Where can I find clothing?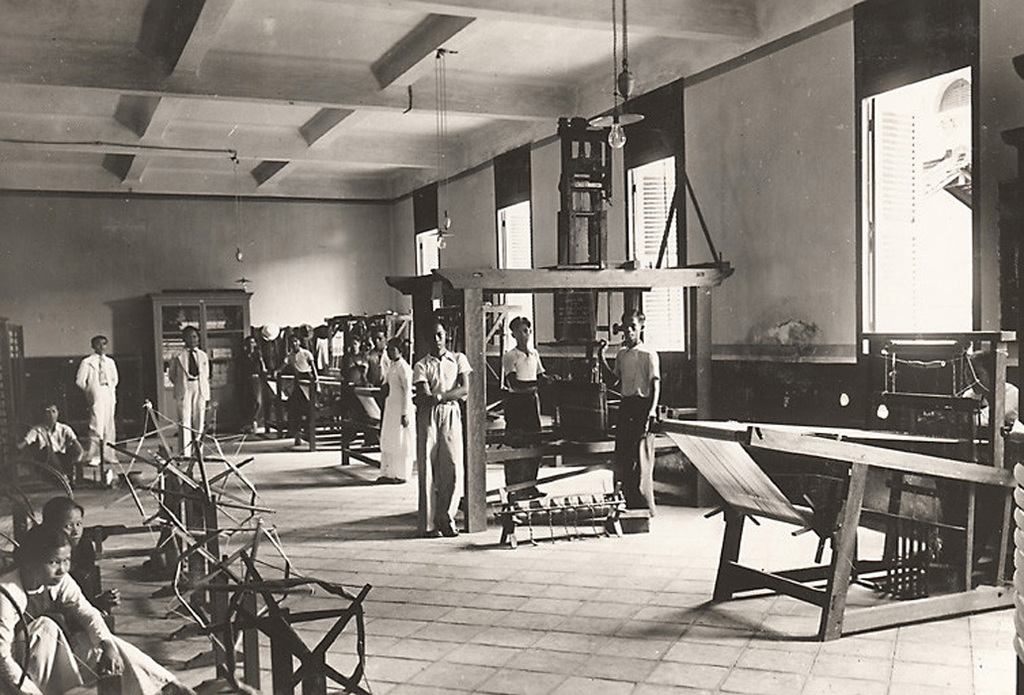
You can find it at select_region(343, 343, 369, 431).
